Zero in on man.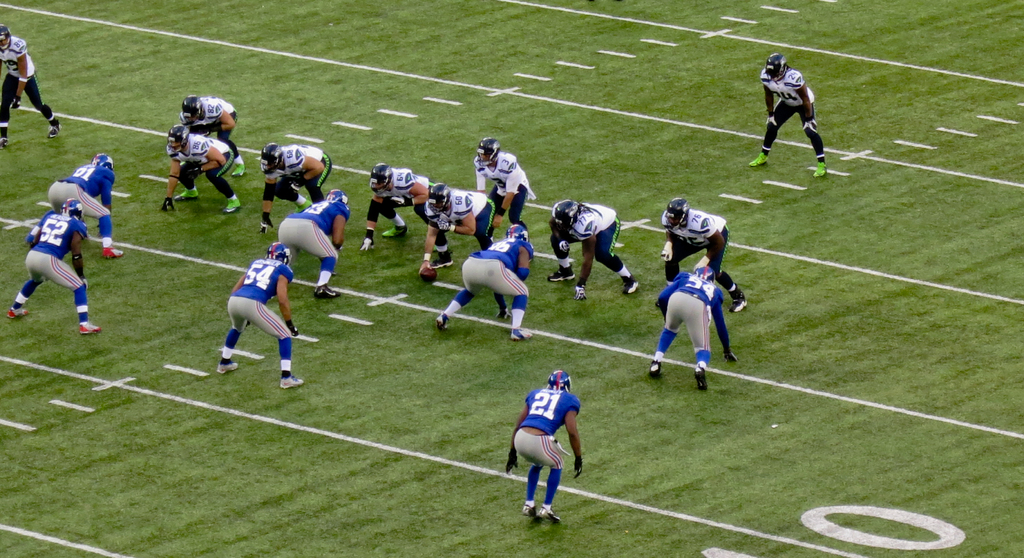
Zeroed in: [x1=548, y1=195, x2=644, y2=296].
